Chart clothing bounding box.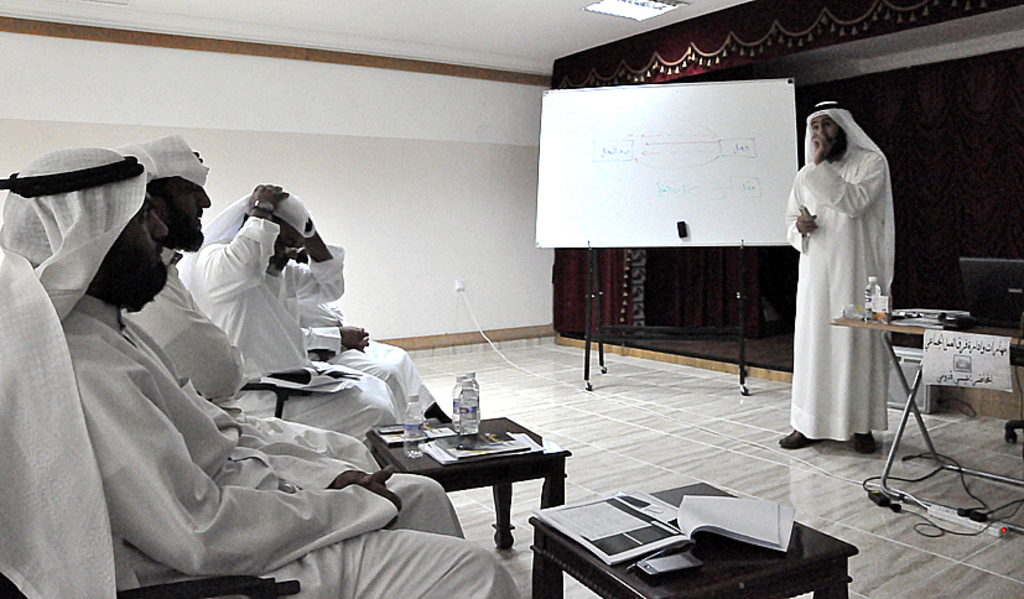
Charted: [176,197,437,453].
